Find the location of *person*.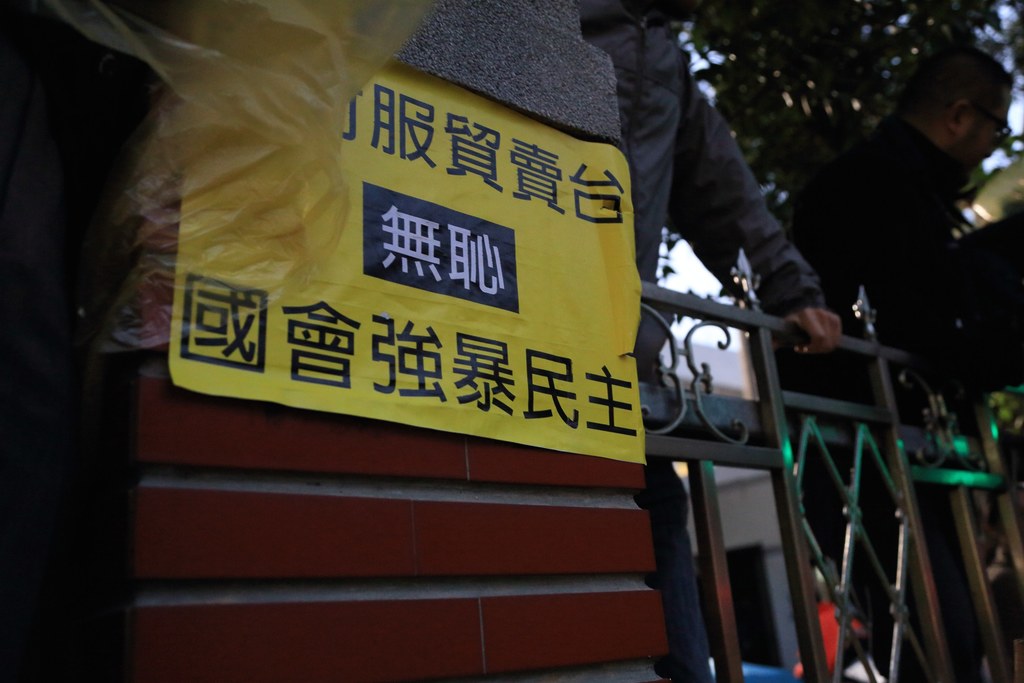
Location: 584,1,826,682.
